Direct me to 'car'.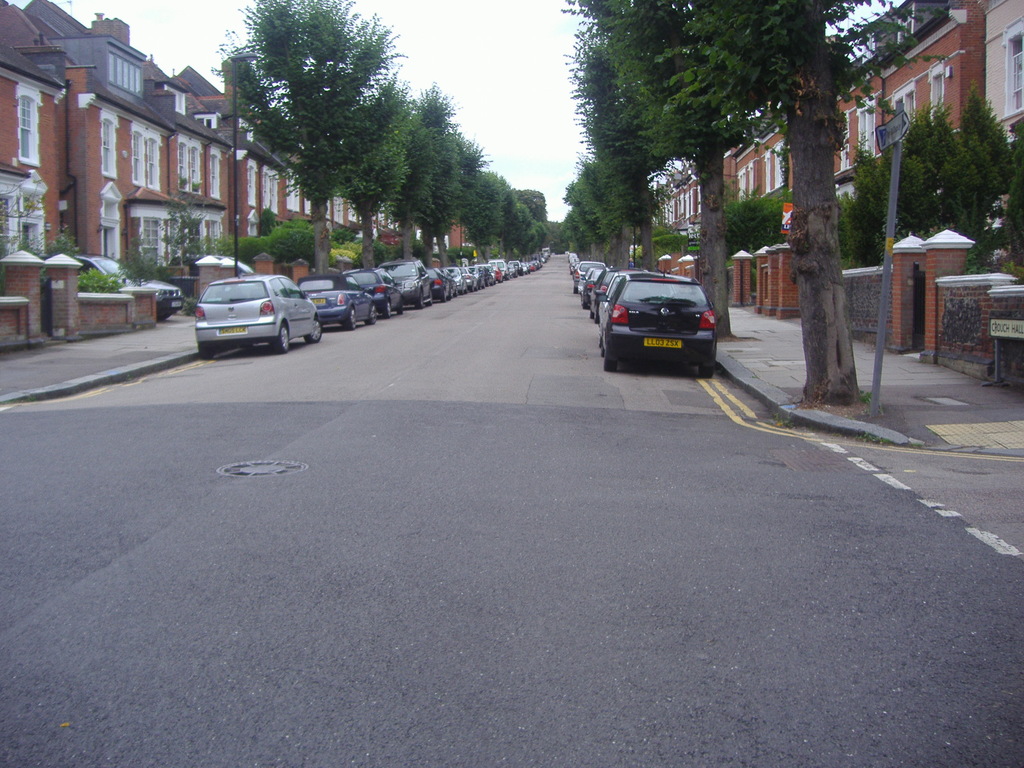
Direction: (left=346, top=271, right=405, bottom=314).
